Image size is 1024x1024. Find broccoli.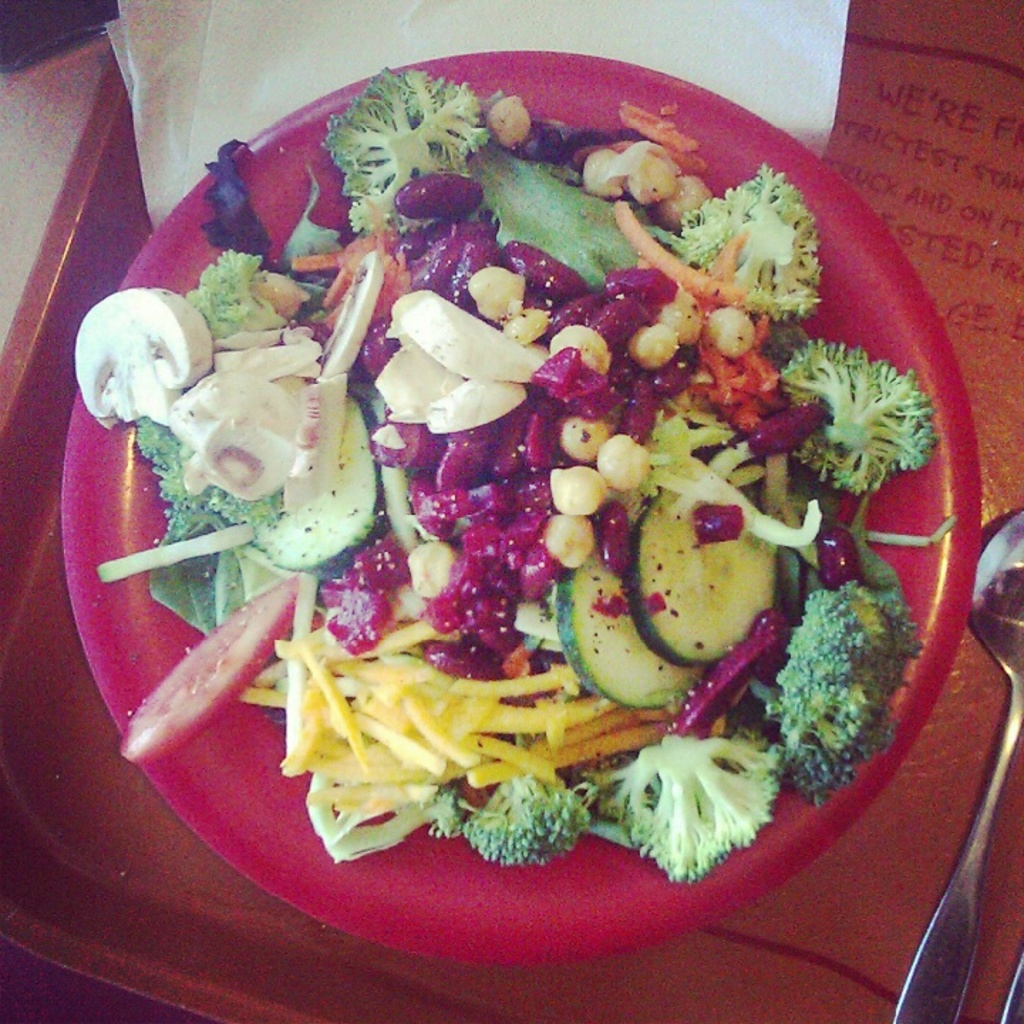
BBox(183, 249, 282, 337).
